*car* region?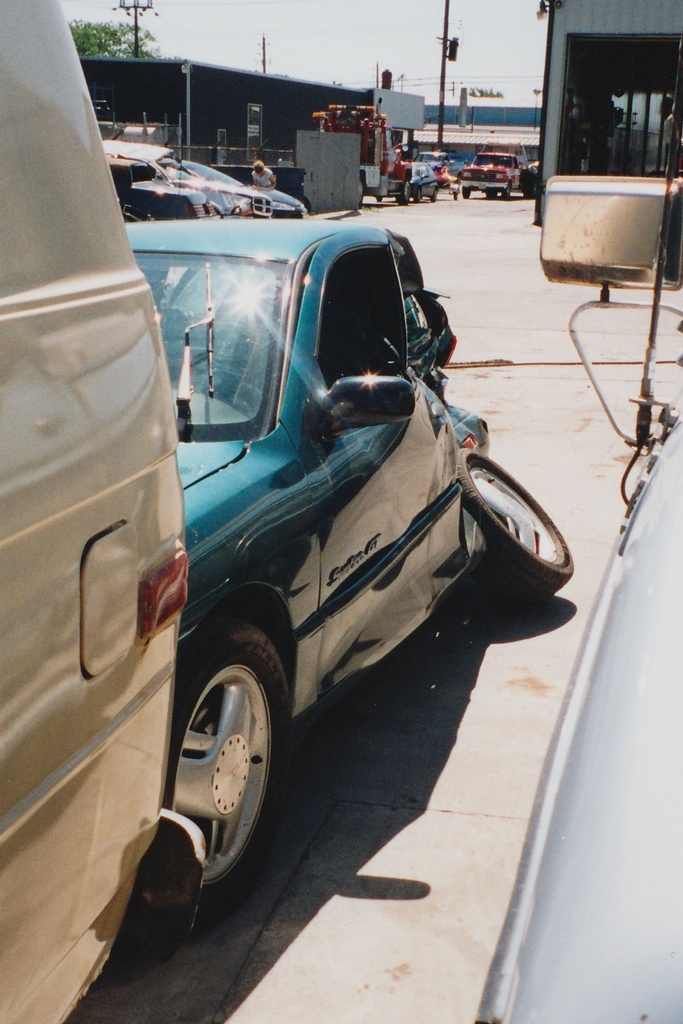
<box>0,0,199,1023</box>
